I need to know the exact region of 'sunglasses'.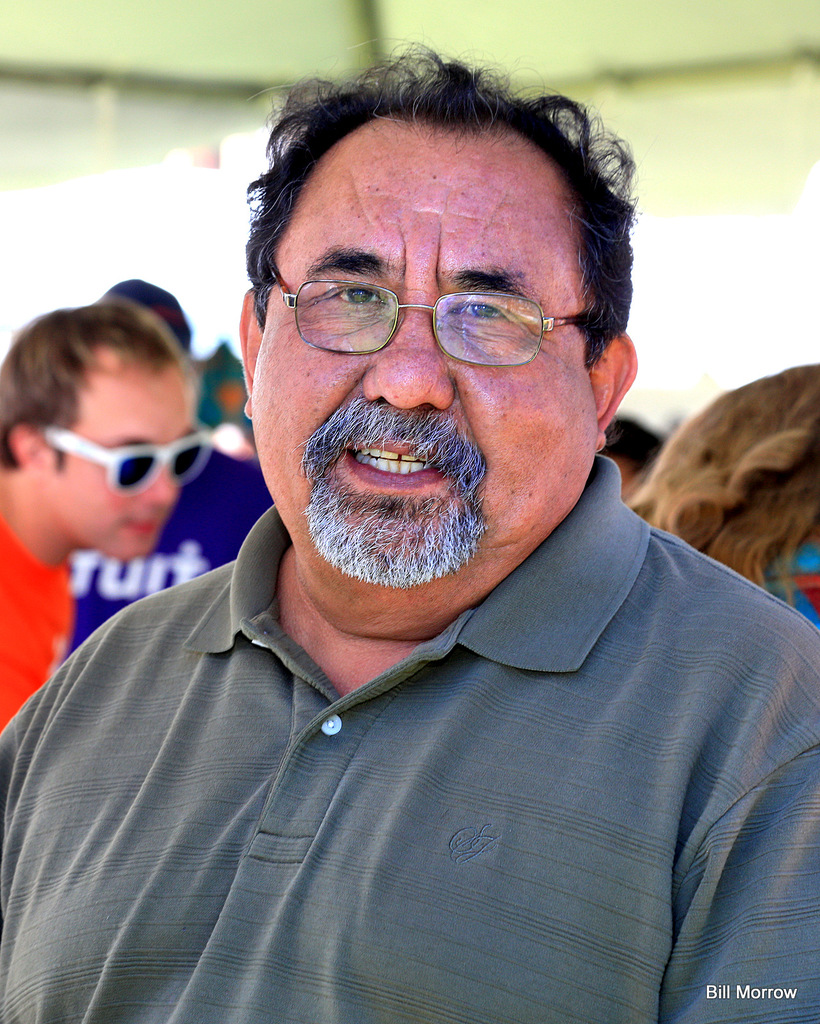
Region: 36 430 223 495.
